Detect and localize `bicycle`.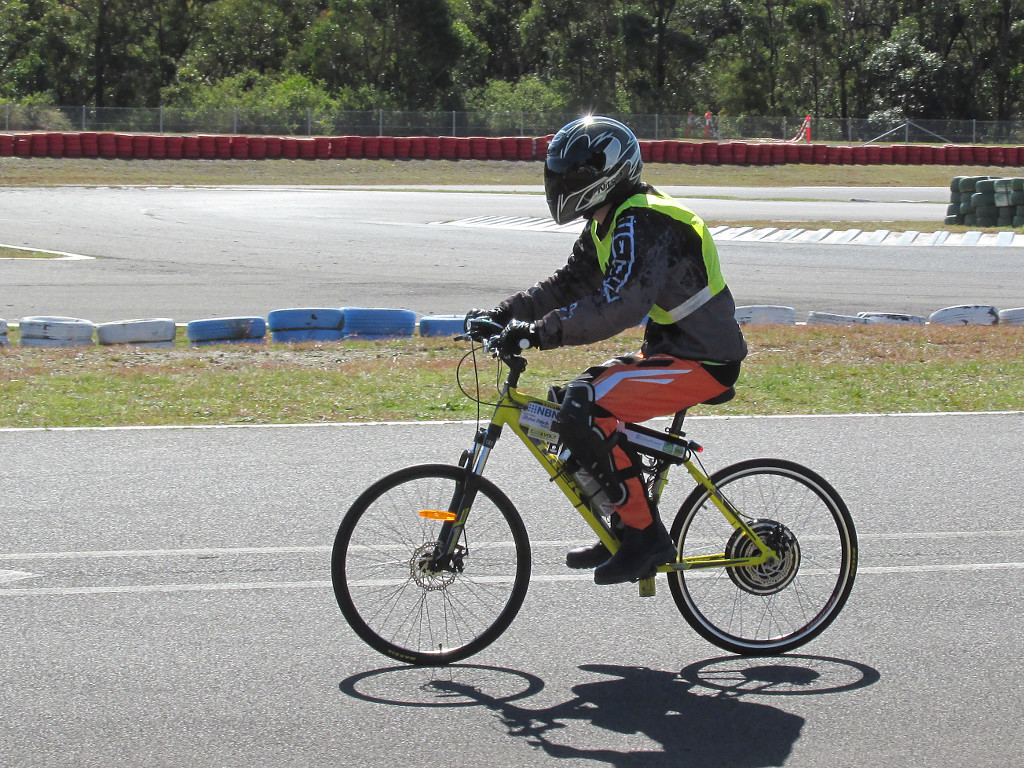
Localized at (left=328, top=322, right=849, bottom=668).
